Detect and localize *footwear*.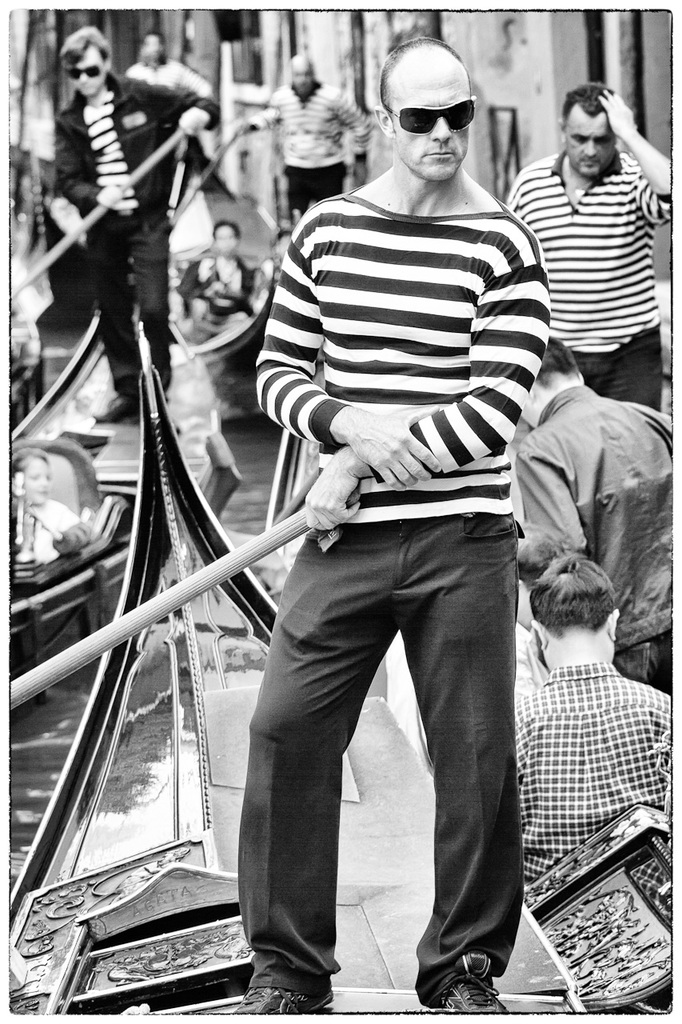
Localized at 421/937/508/1011.
